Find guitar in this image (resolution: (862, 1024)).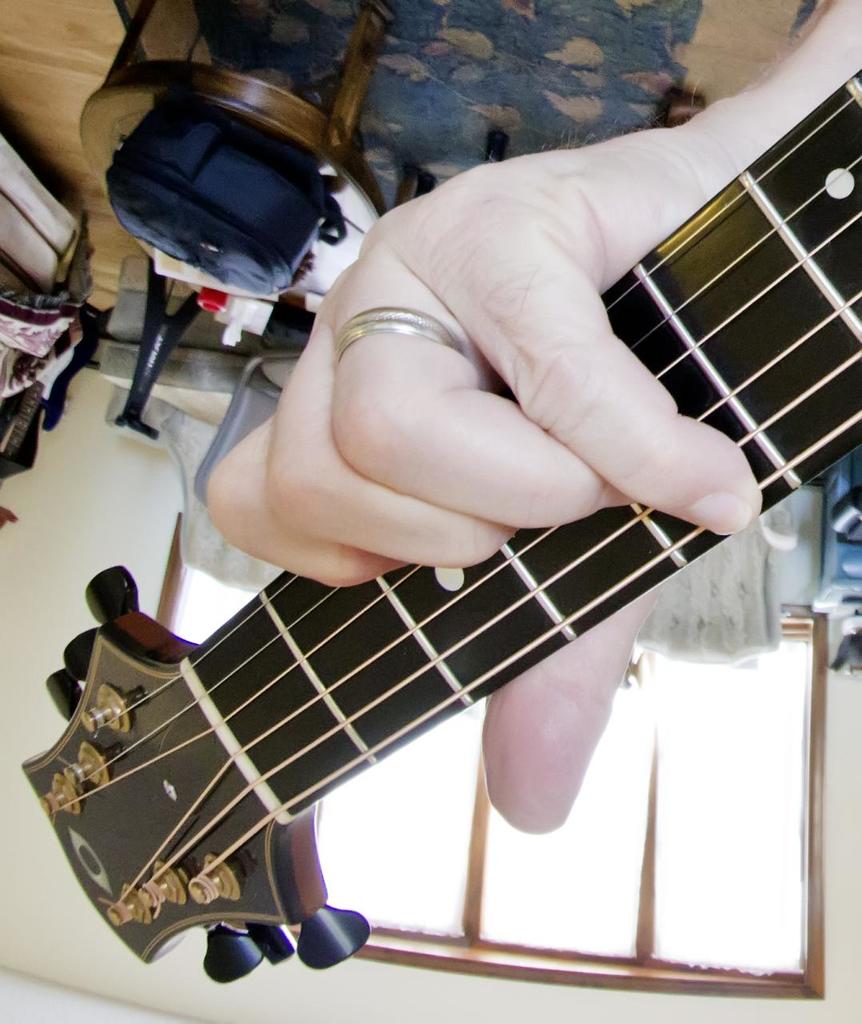
<bbox>17, 68, 861, 983</bbox>.
